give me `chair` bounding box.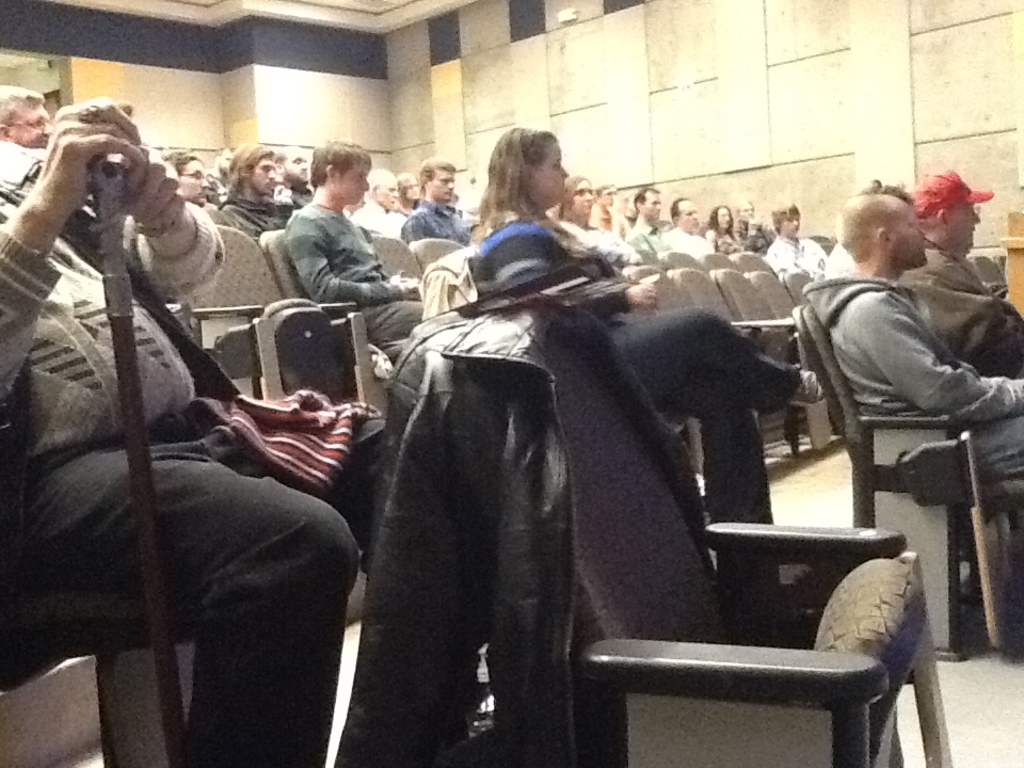
x1=794, y1=300, x2=960, y2=647.
